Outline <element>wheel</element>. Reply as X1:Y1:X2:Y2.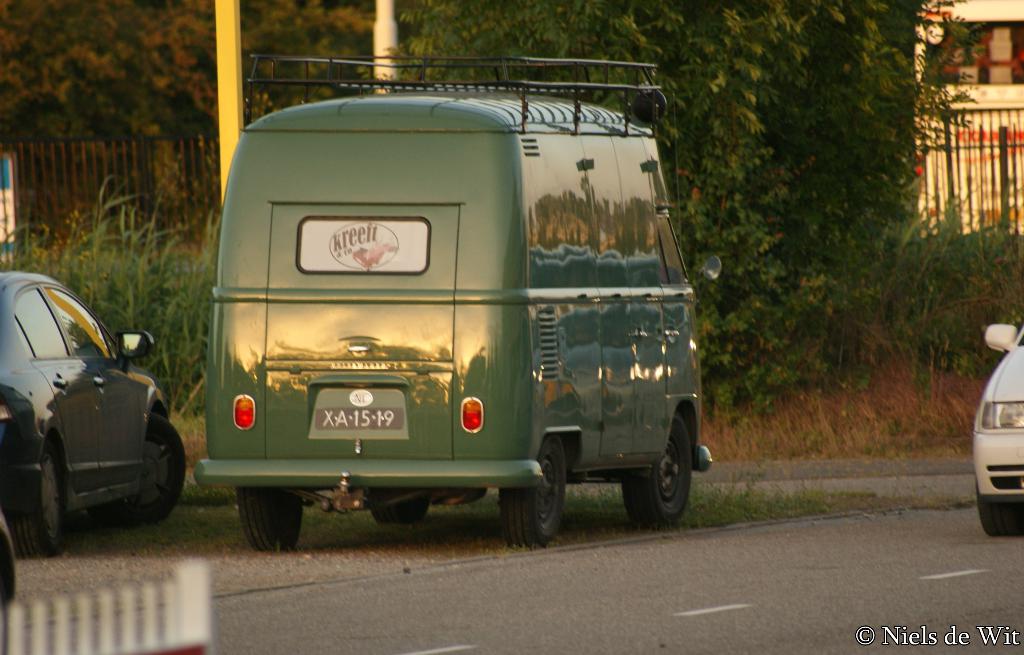
975:477:1023:540.
